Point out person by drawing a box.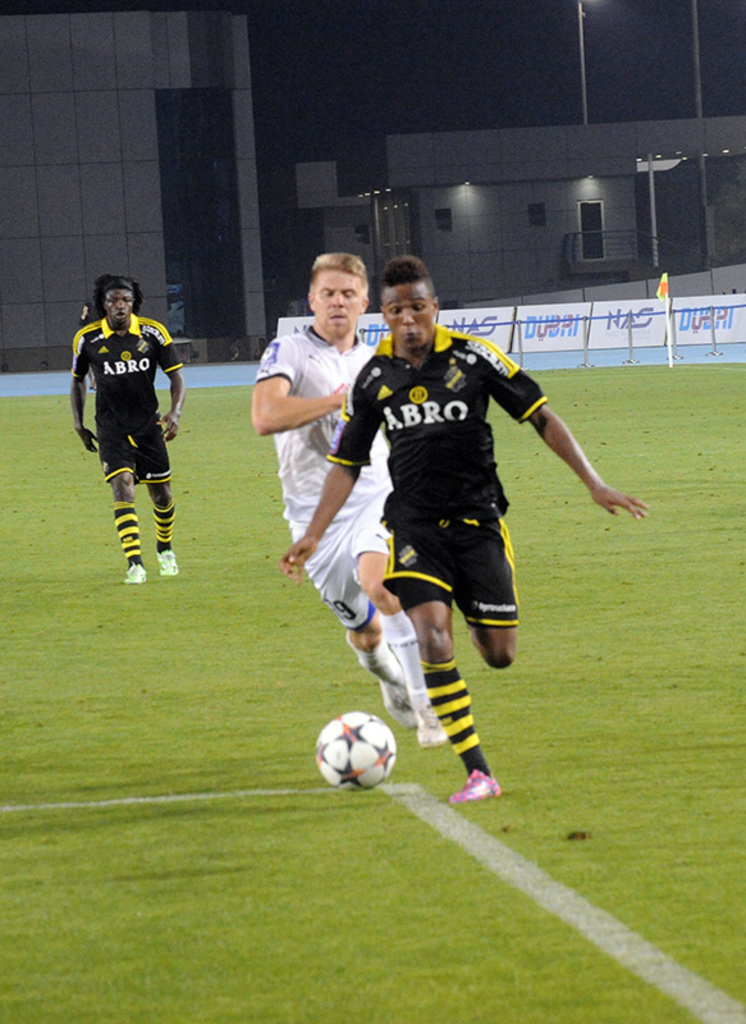
(left=253, top=260, right=407, bottom=740).
